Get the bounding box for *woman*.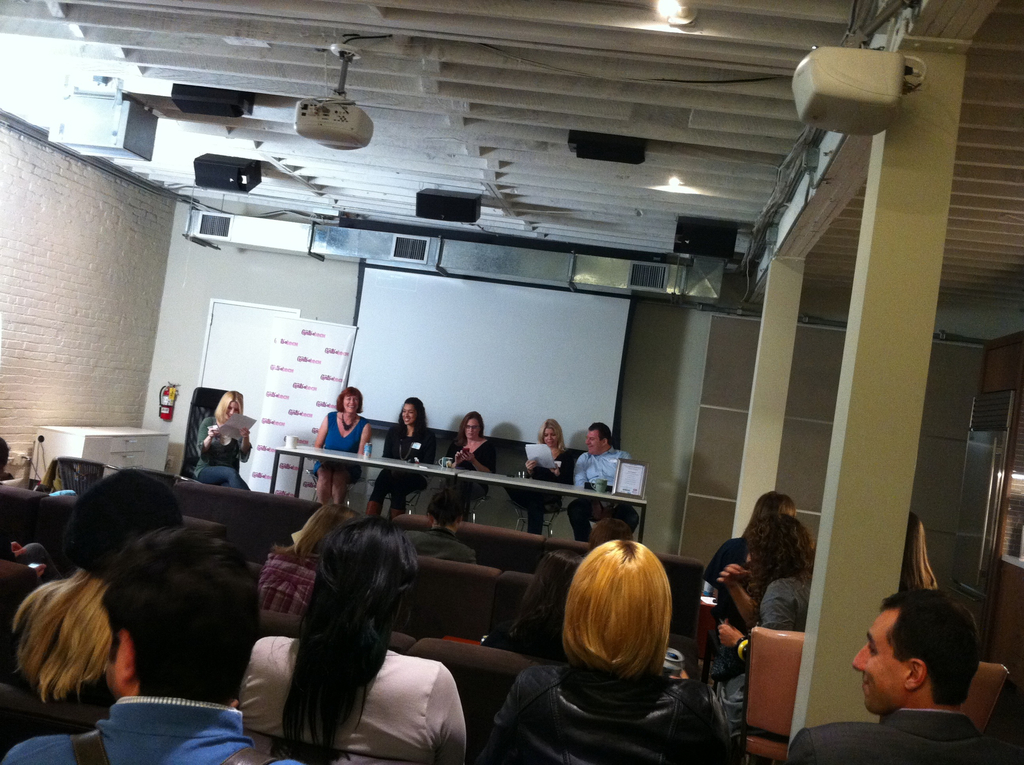
(x1=305, y1=385, x2=374, y2=514).
